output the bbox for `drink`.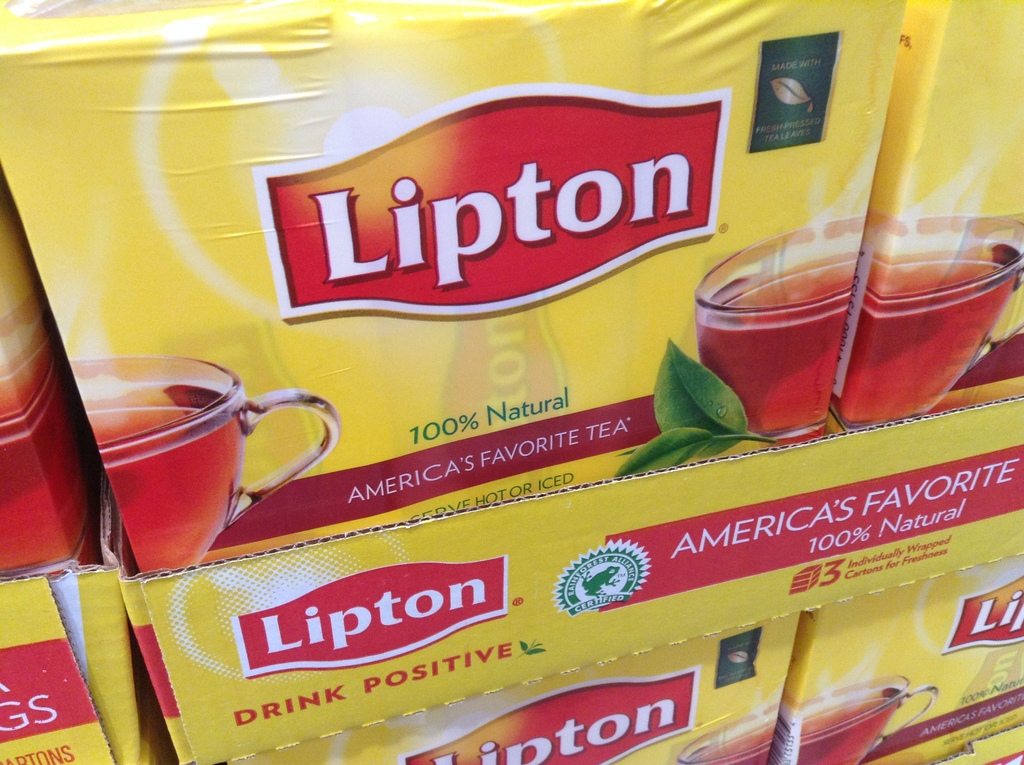
box=[848, 261, 1020, 422].
